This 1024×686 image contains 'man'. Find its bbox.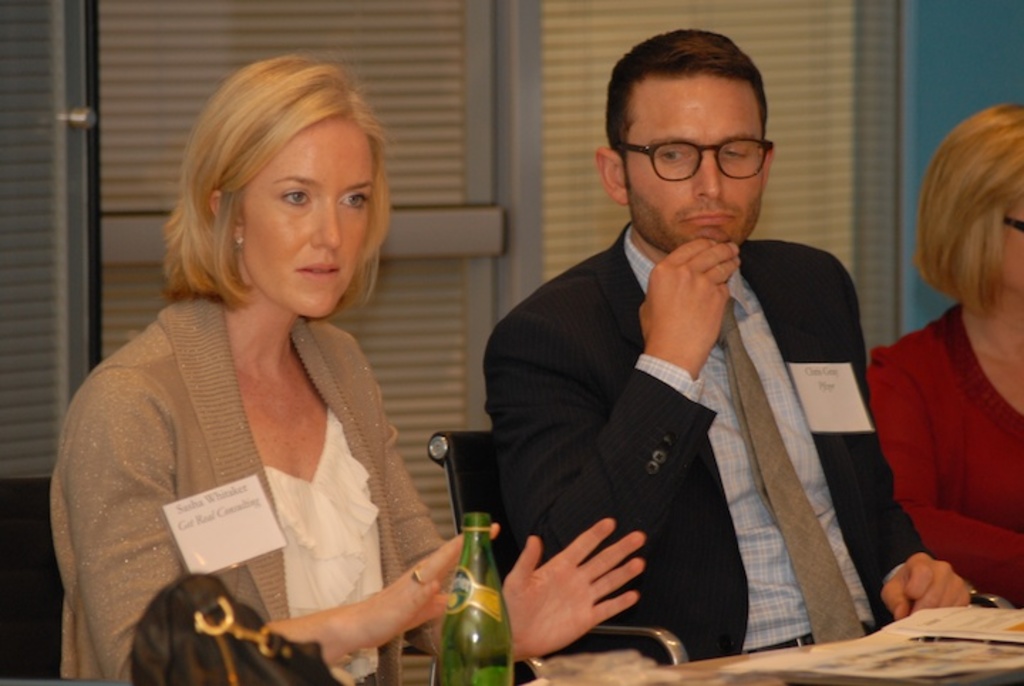
(x1=434, y1=48, x2=916, y2=656).
